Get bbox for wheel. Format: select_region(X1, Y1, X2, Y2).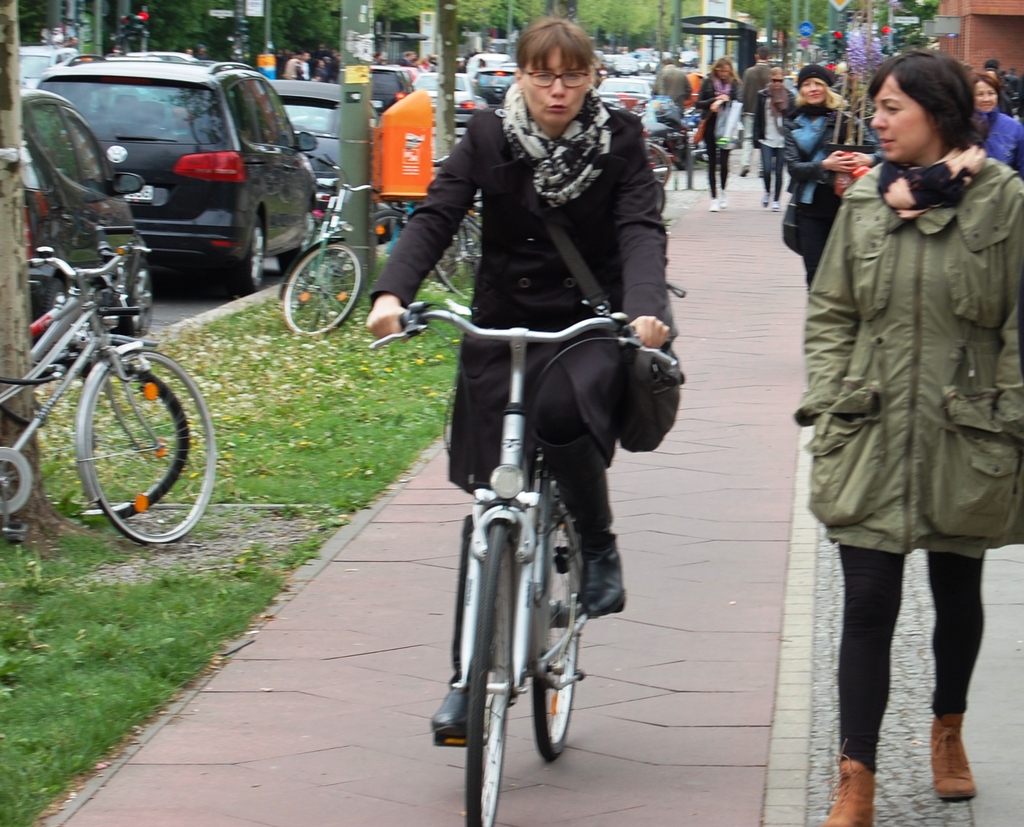
select_region(435, 216, 486, 305).
